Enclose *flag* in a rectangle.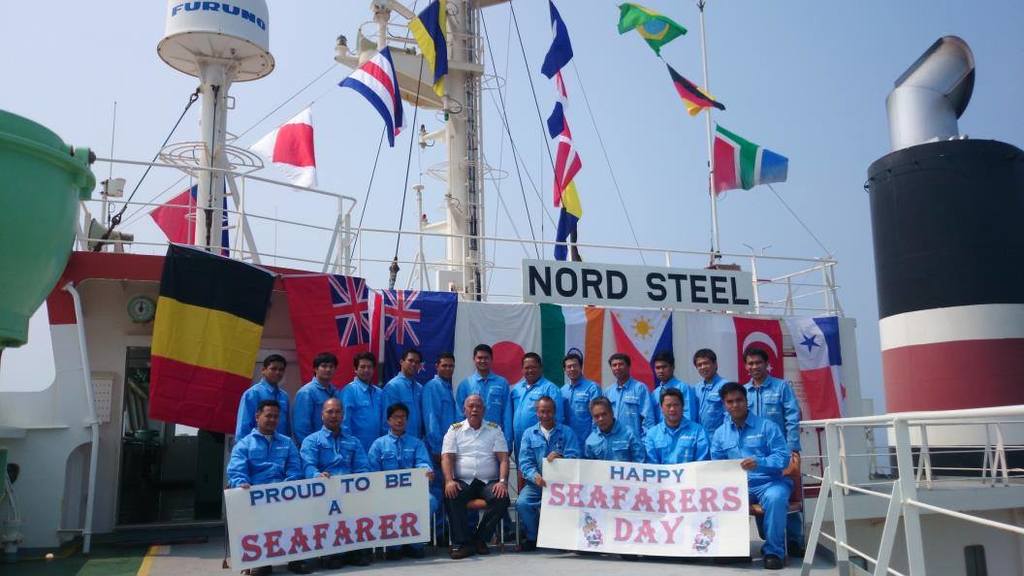
376,290,461,392.
